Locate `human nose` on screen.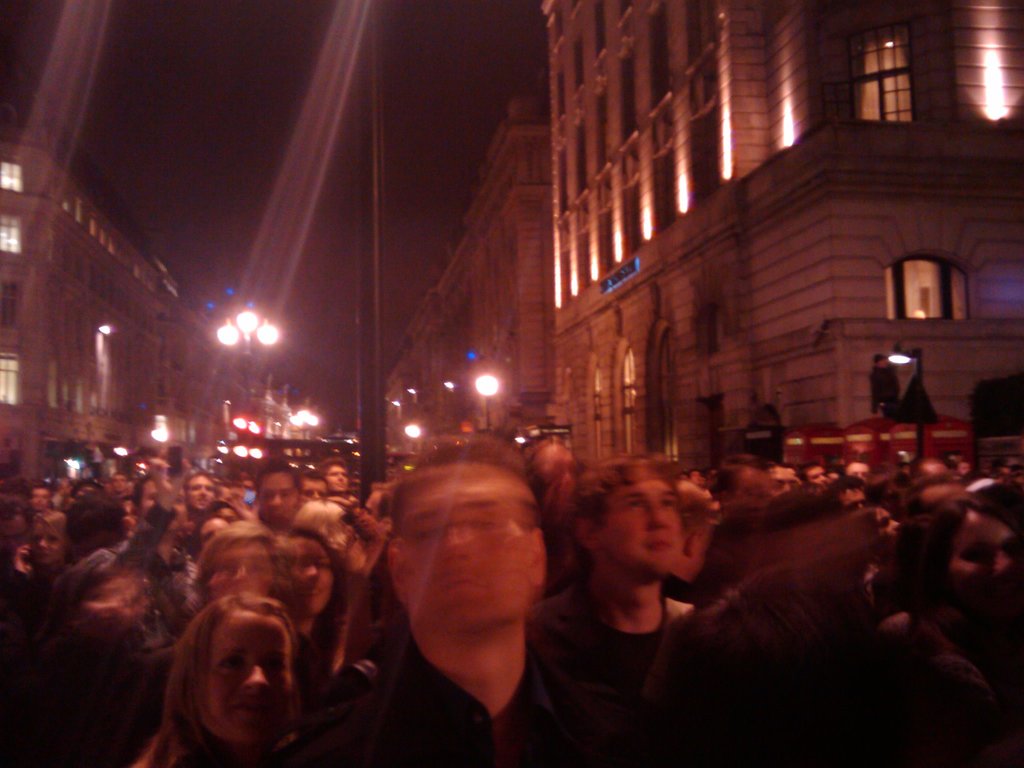
On screen at crop(245, 662, 273, 691).
